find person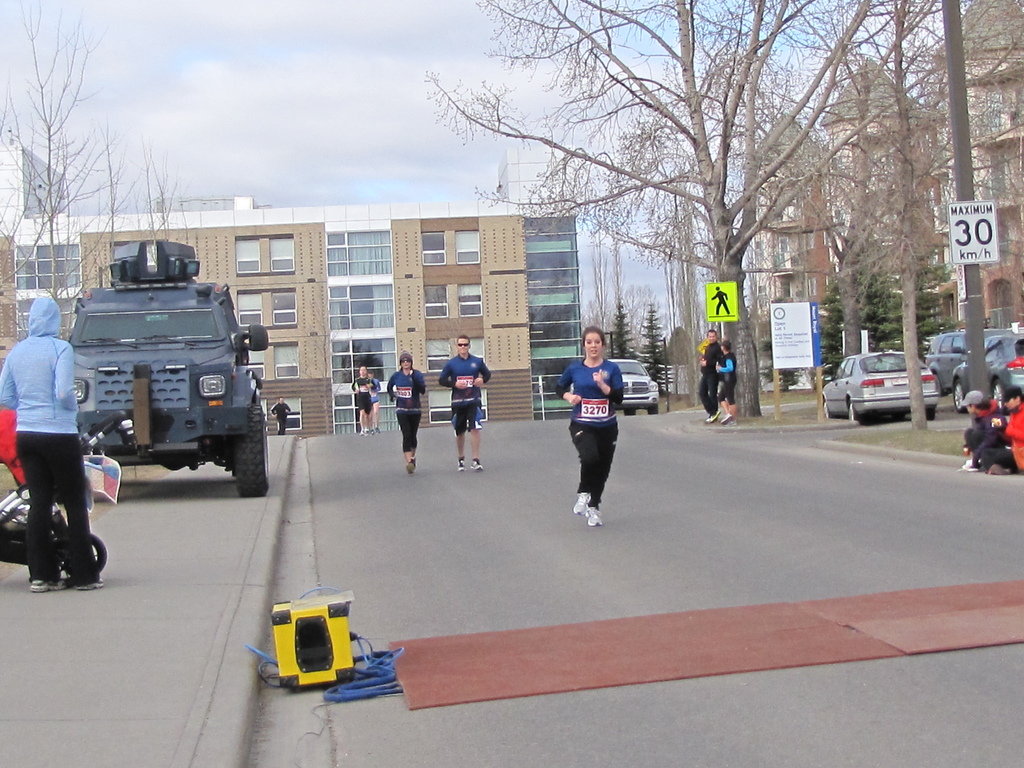
355, 363, 374, 435
